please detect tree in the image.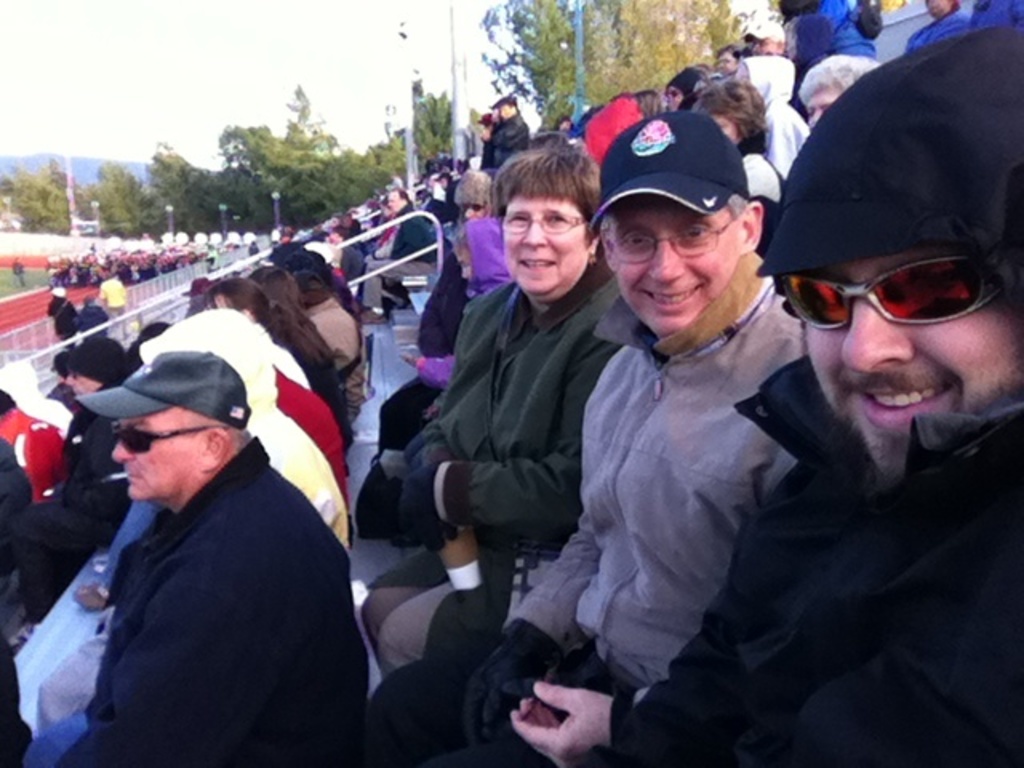
(x1=400, y1=75, x2=467, y2=174).
